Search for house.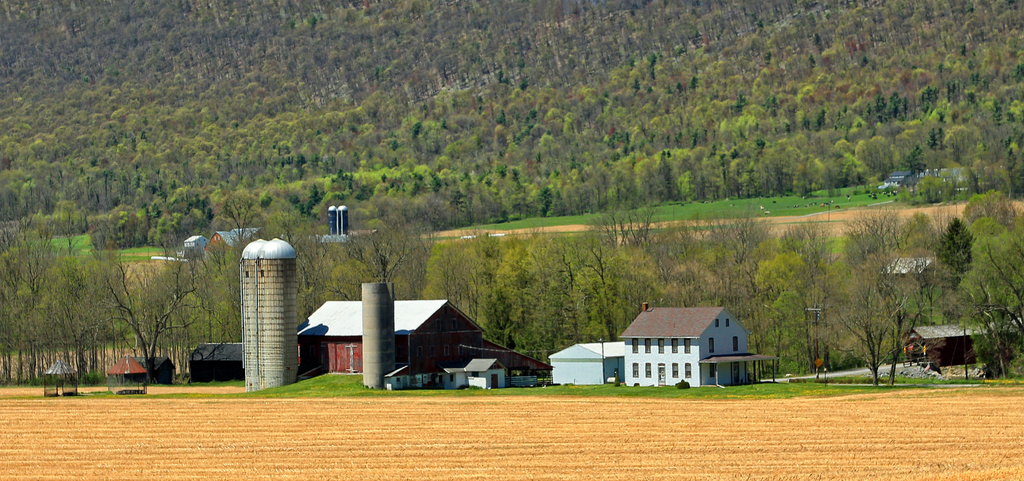
Found at [876, 251, 948, 288].
